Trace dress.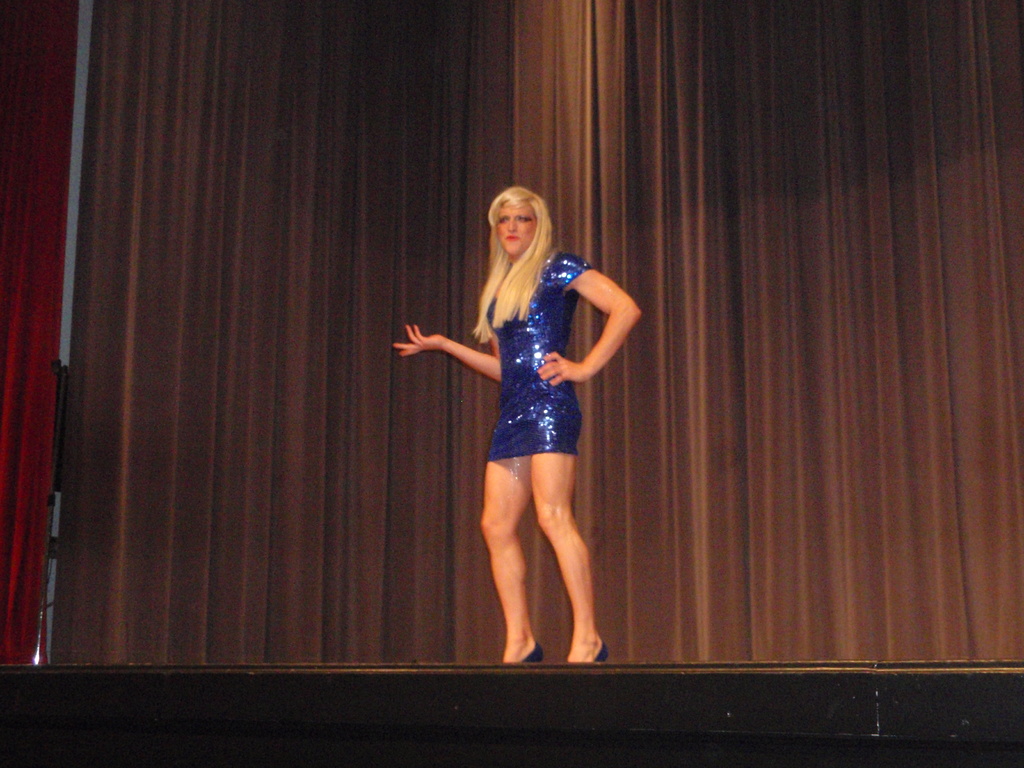
Traced to x1=425, y1=259, x2=616, y2=493.
